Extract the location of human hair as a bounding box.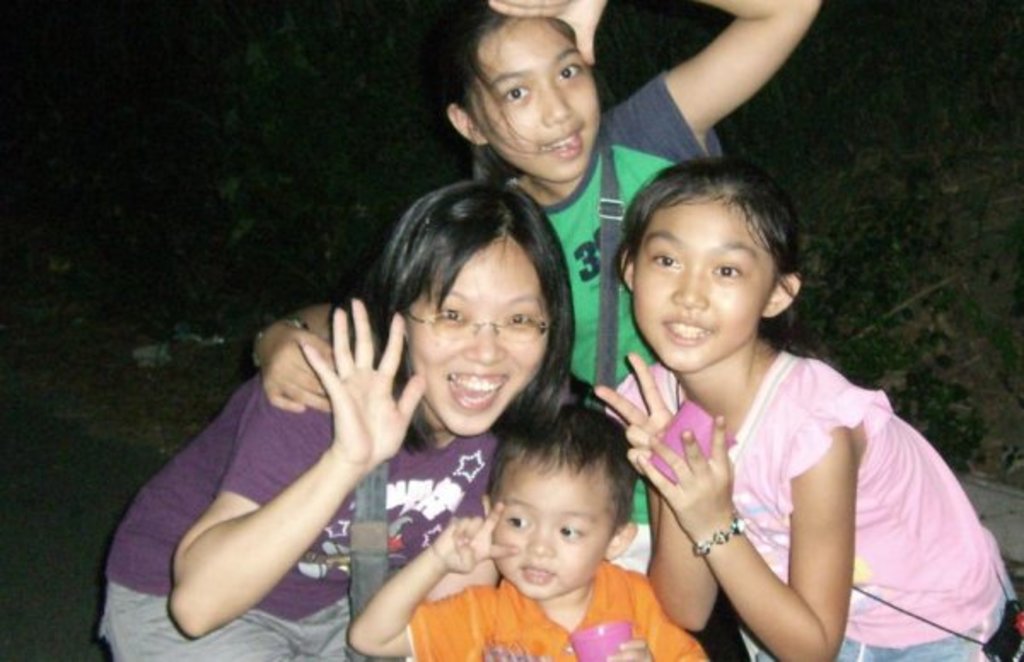
[left=447, top=26, right=642, bottom=176].
